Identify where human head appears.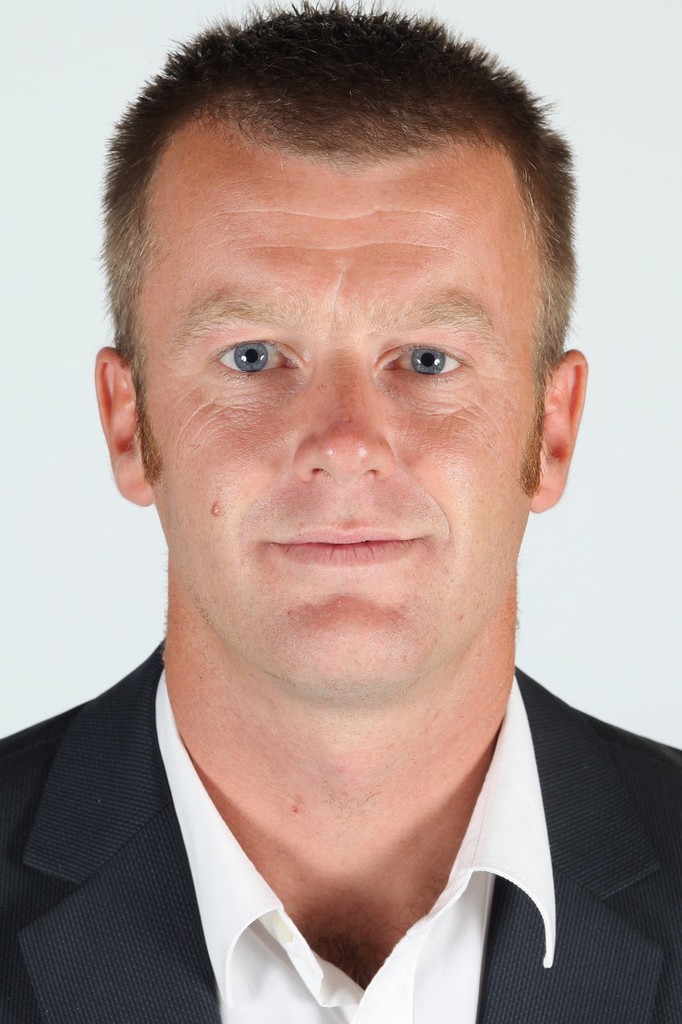
Appears at BBox(114, 2, 563, 666).
